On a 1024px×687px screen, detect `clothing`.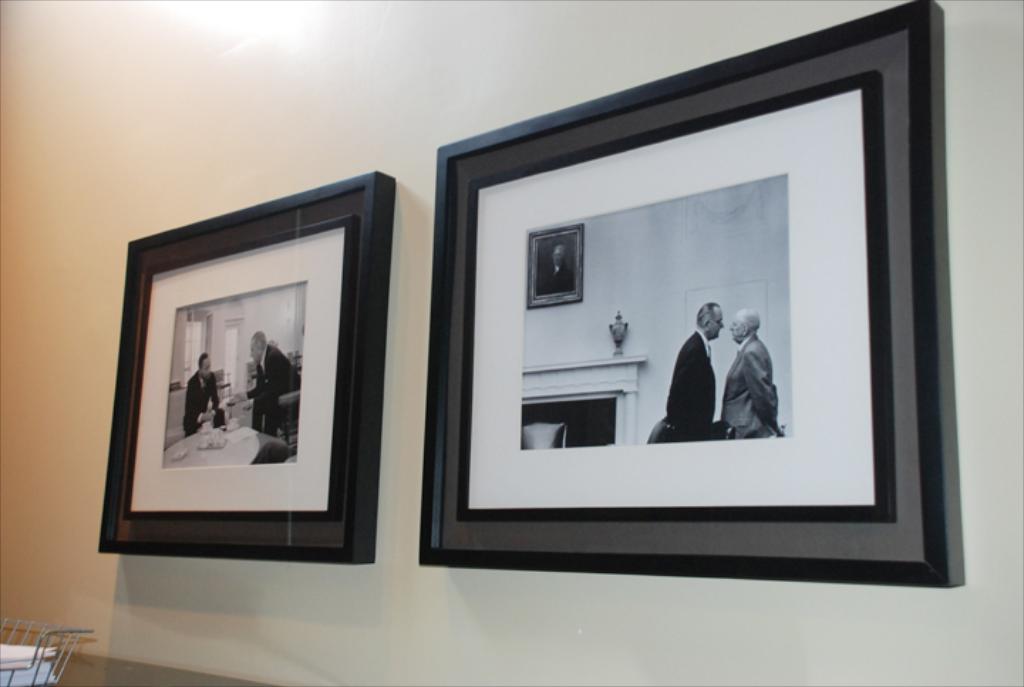
region(181, 371, 220, 440).
